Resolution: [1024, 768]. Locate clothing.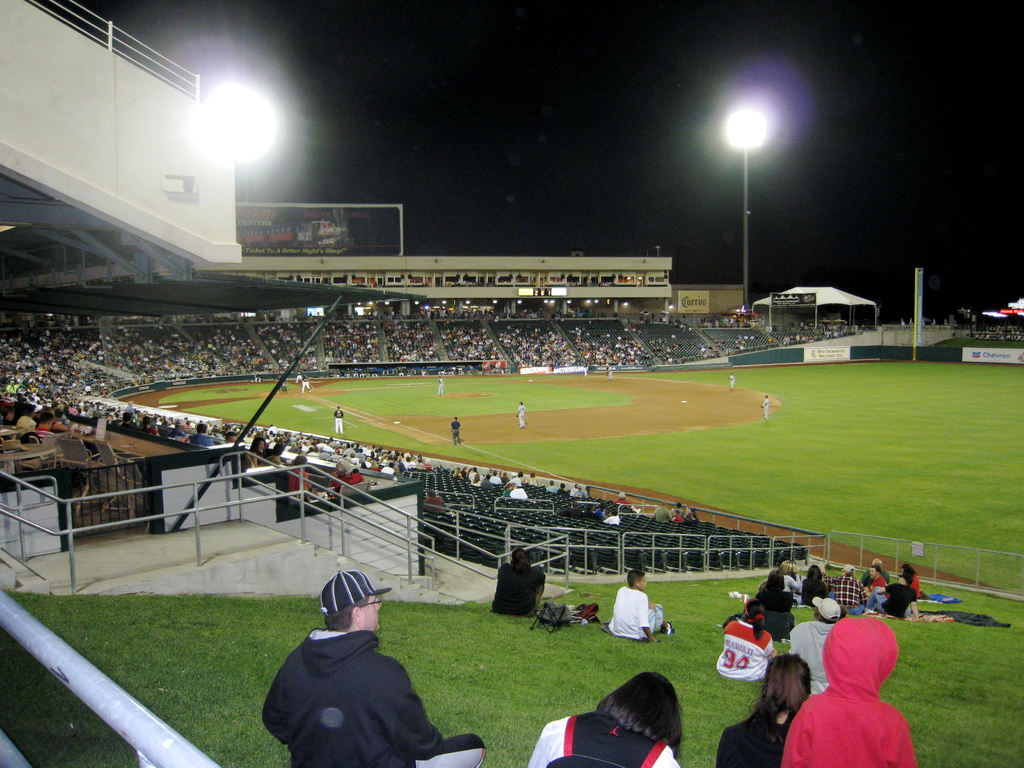
l=797, t=580, r=829, b=605.
